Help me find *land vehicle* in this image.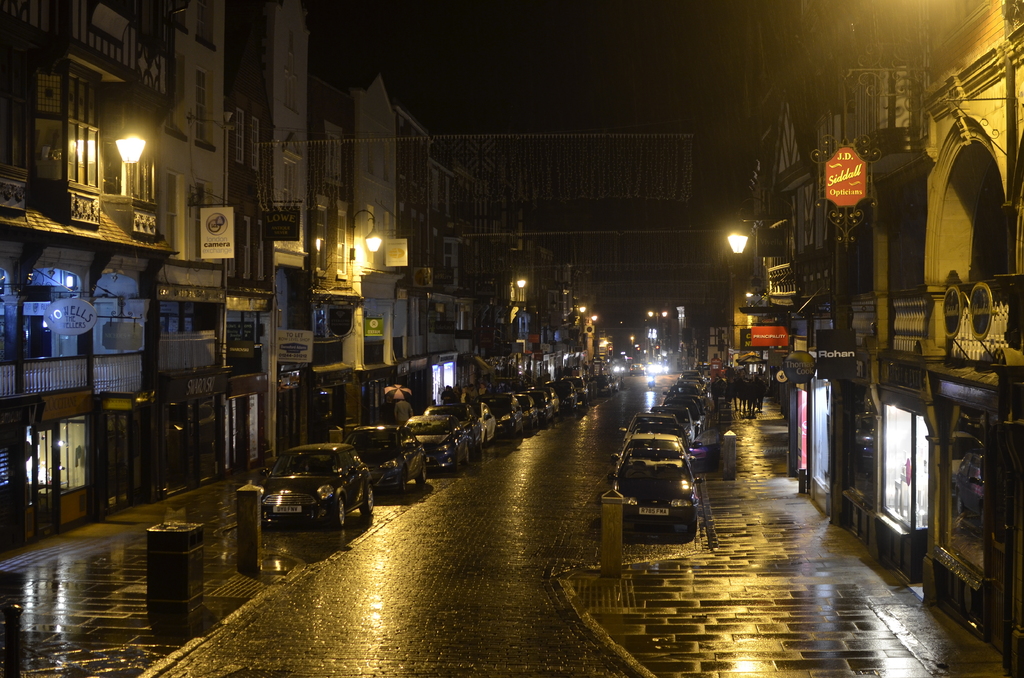
Found it: rect(682, 369, 697, 373).
